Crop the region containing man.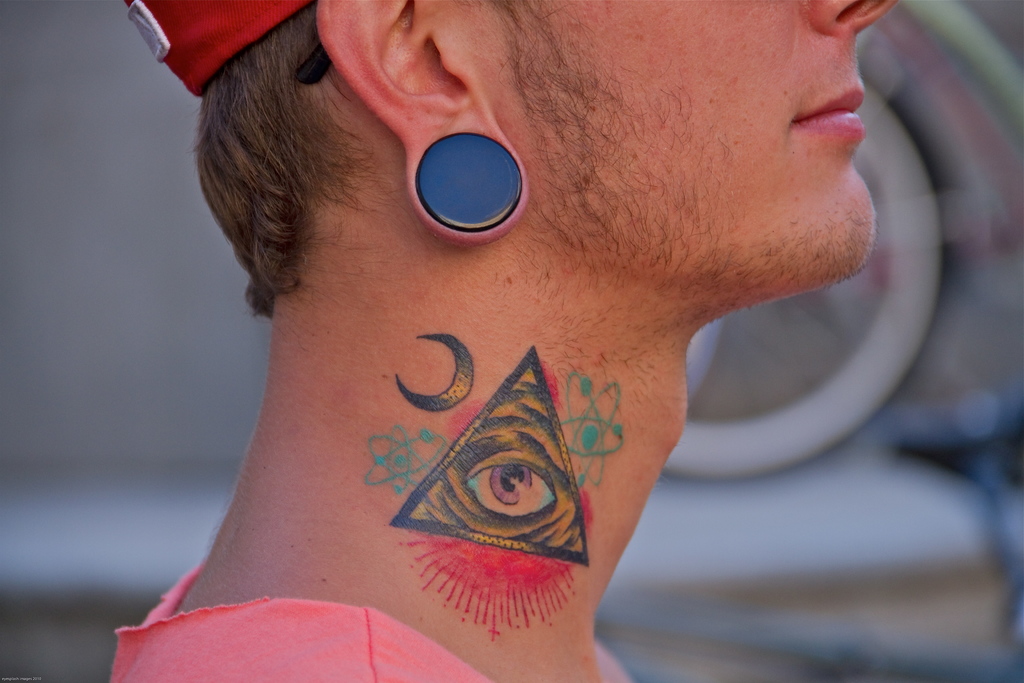
Crop region: crop(111, 0, 906, 682).
